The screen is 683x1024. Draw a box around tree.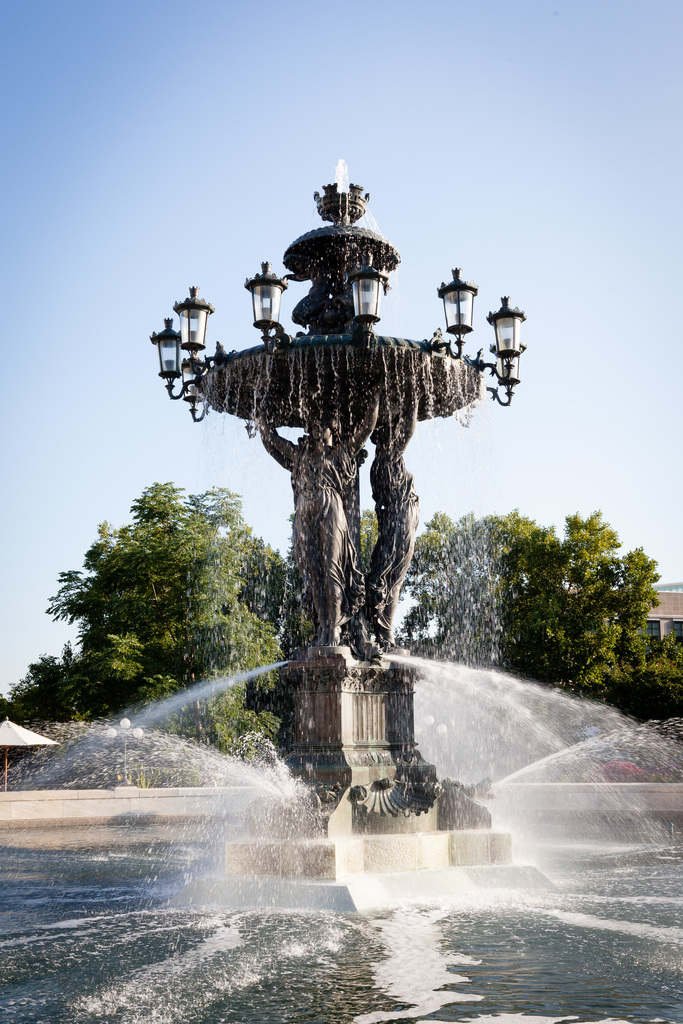
rect(38, 480, 288, 758).
